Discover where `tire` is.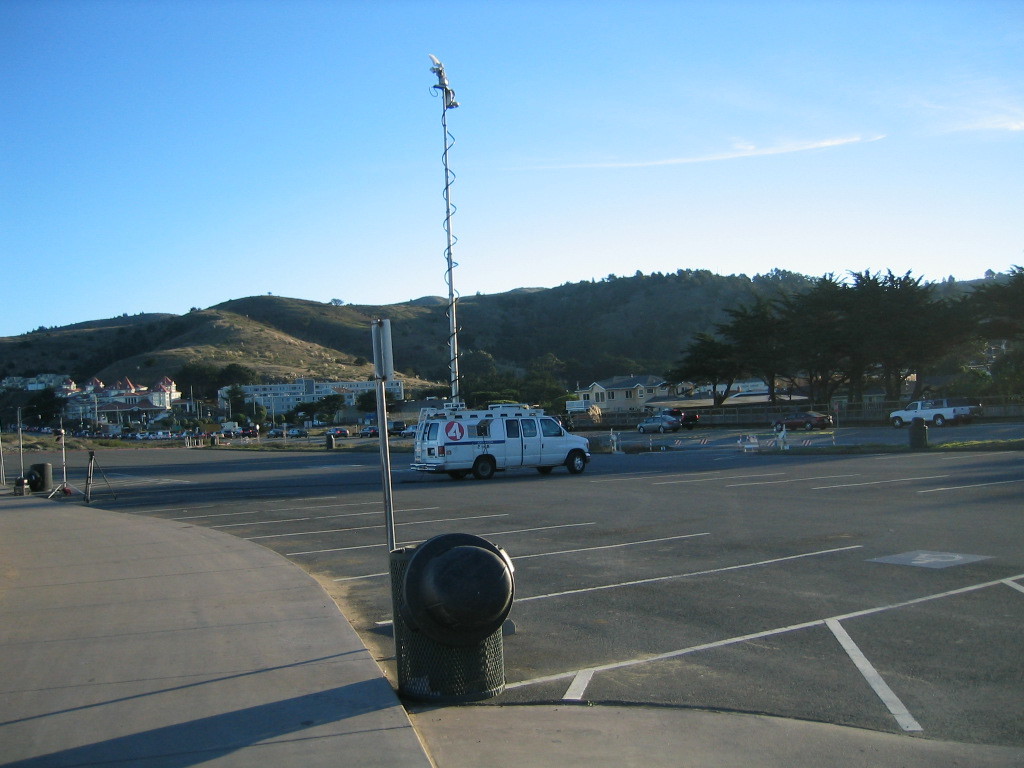
Discovered at [377, 537, 498, 708].
